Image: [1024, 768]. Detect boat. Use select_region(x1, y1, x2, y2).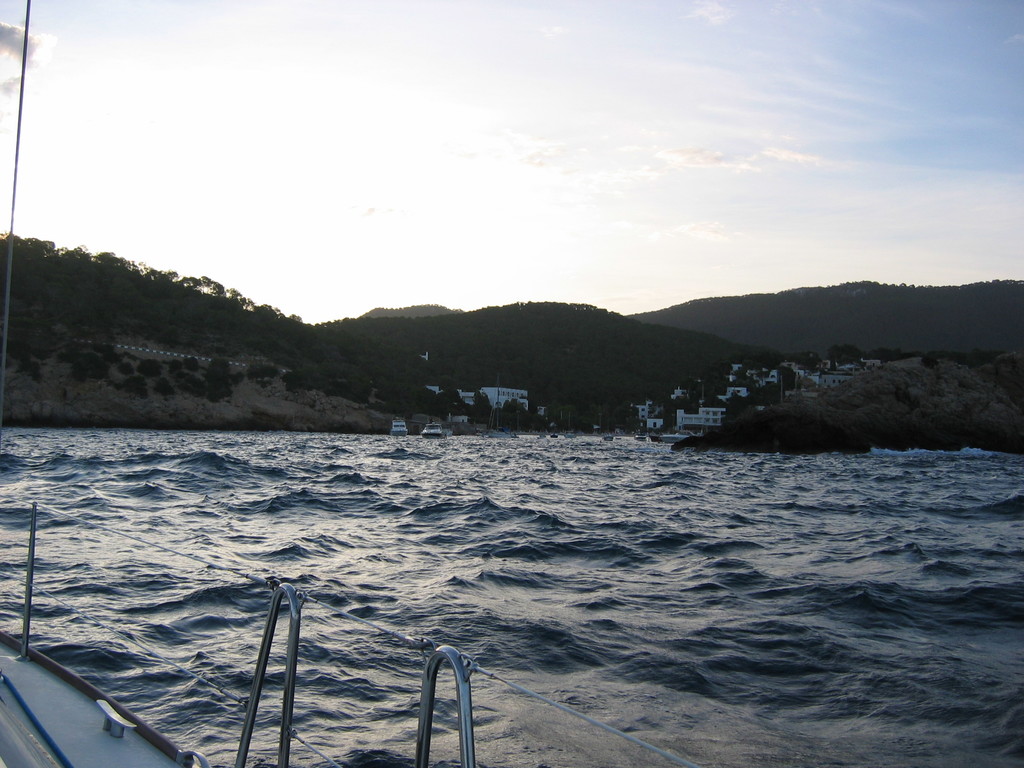
select_region(0, 497, 703, 767).
